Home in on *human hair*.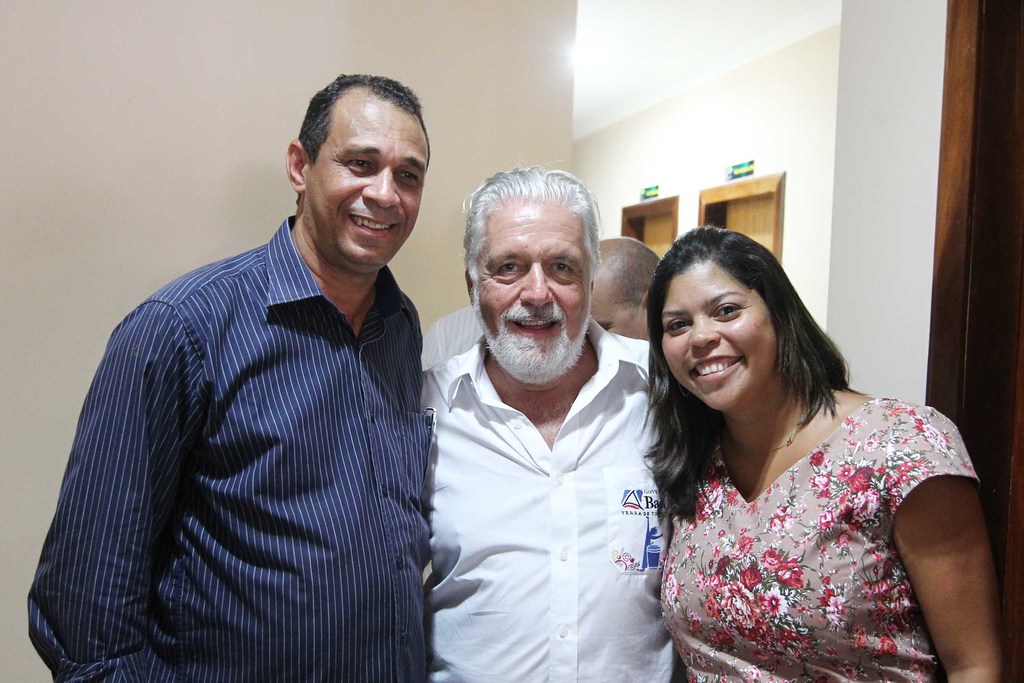
Homed in at [298,70,433,205].
